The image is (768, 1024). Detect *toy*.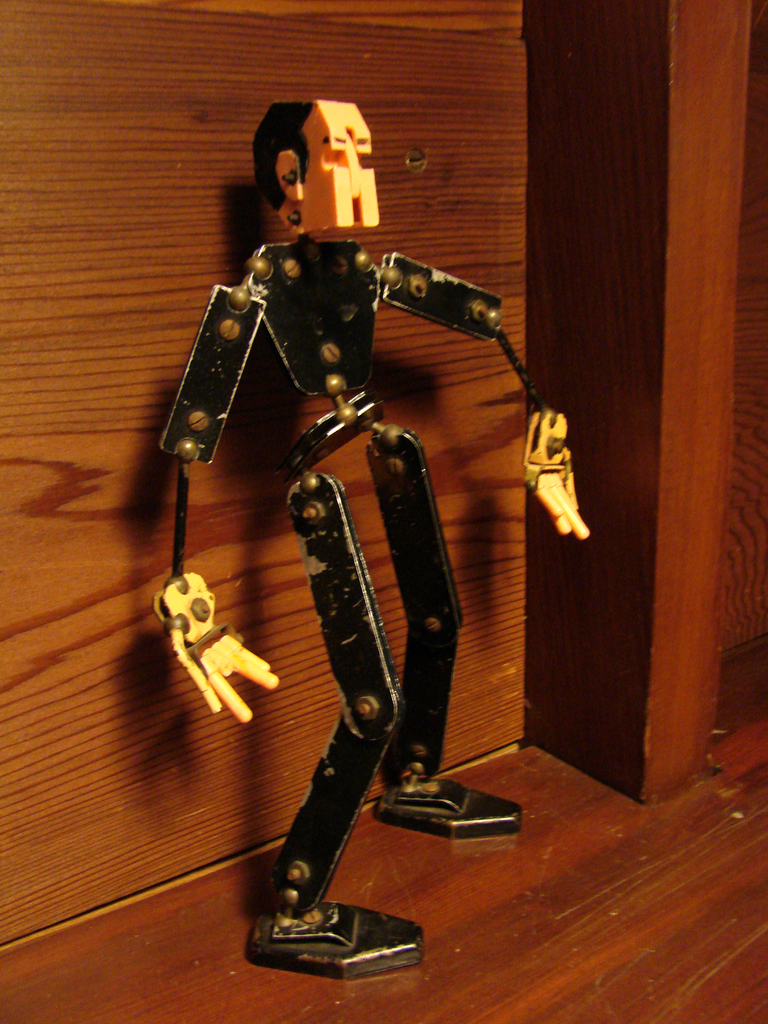
Detection: 157:96:589:977.
